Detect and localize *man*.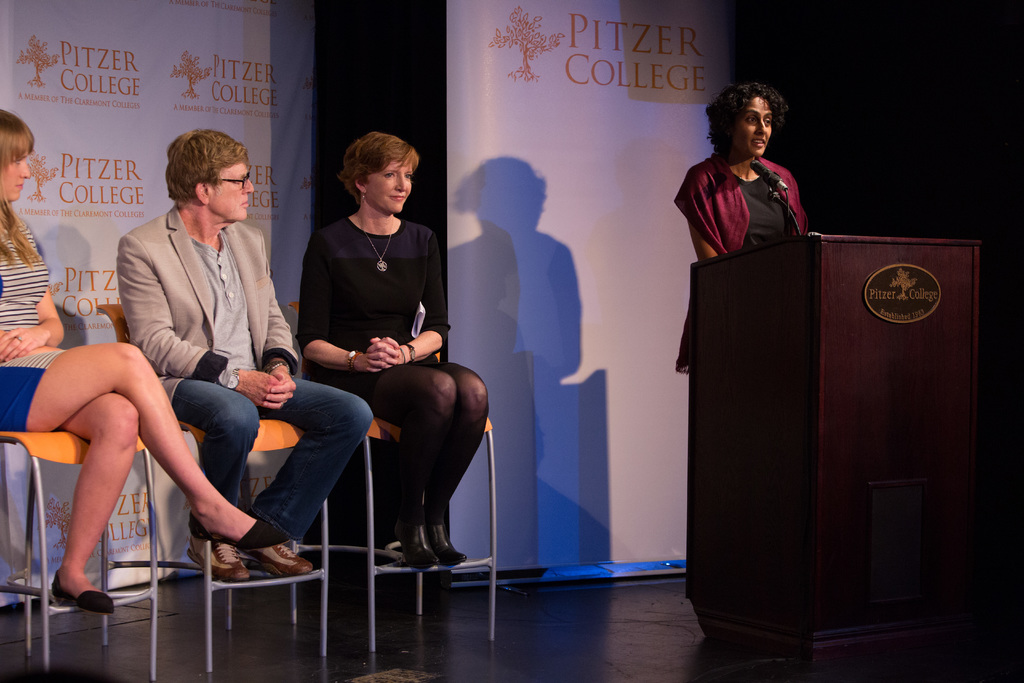
Localized at bbox=[119, 128, 373, 590].
